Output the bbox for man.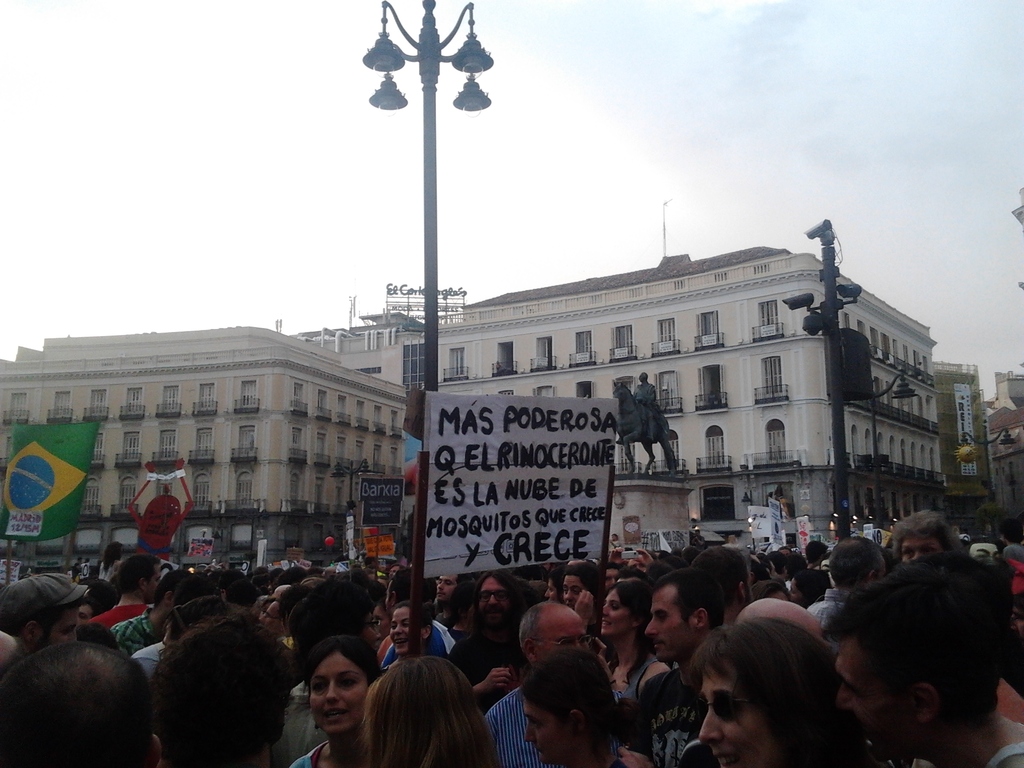
box=[775, 547, 792, 561].
